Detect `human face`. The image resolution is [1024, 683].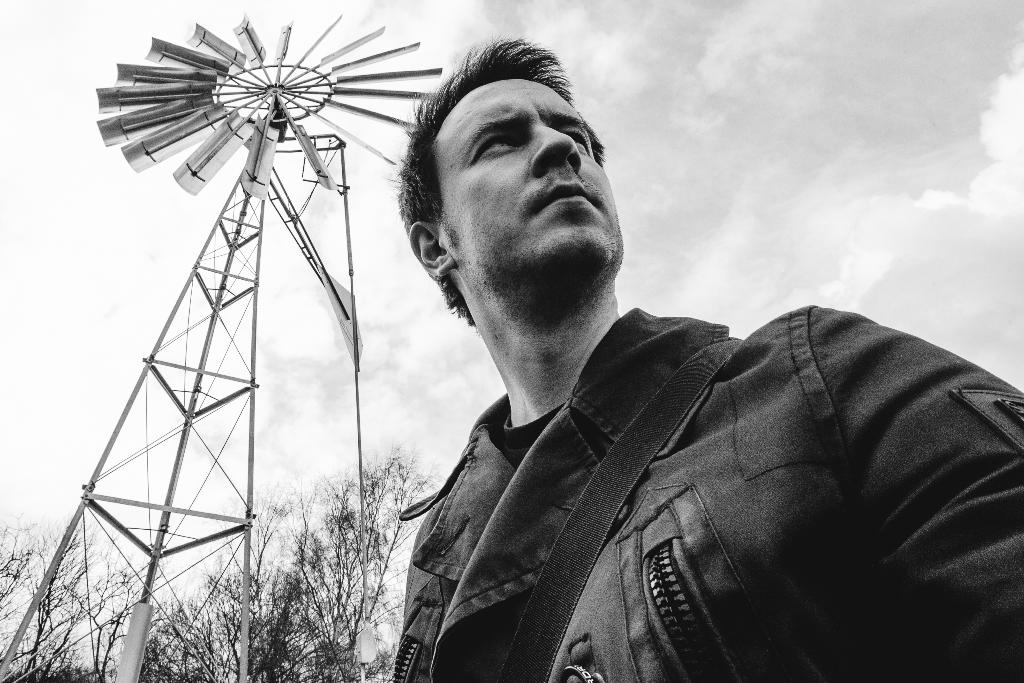
bbox=[438, 73, 633, 278].
